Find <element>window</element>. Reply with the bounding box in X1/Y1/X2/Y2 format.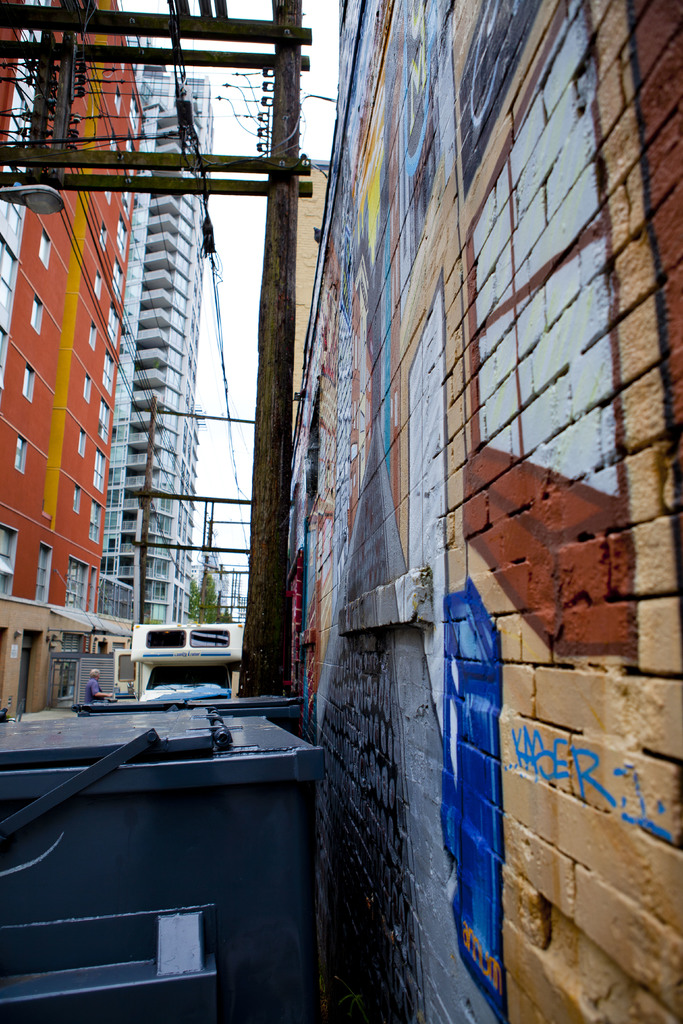
81/372/91/405.
